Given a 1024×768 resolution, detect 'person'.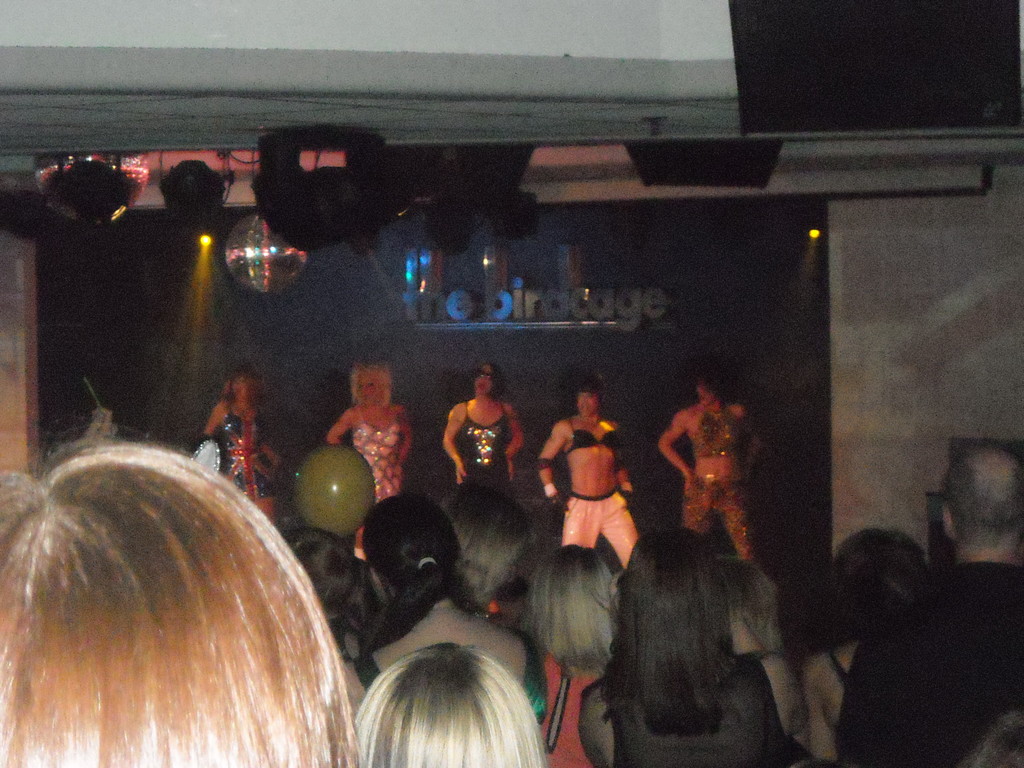
716:556:787:653.
